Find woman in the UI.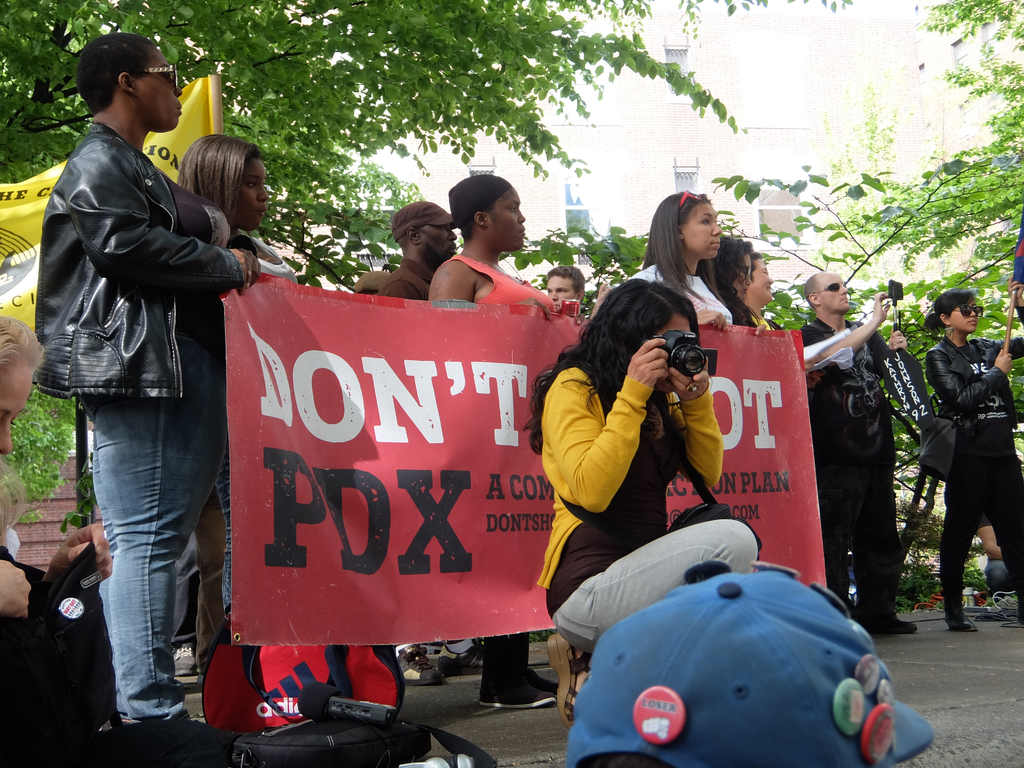
UI element at {"x1": 698, "y1": 233, "x2": 761, "y2": 333}.
